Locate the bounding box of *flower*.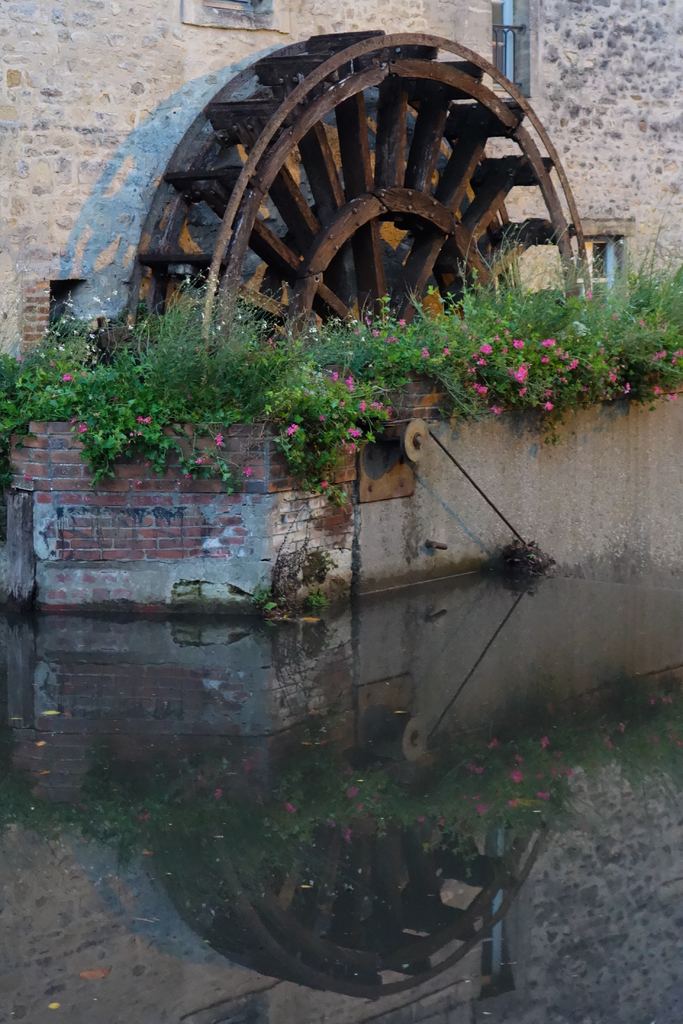
Bounding box: 69,412,83,424.
